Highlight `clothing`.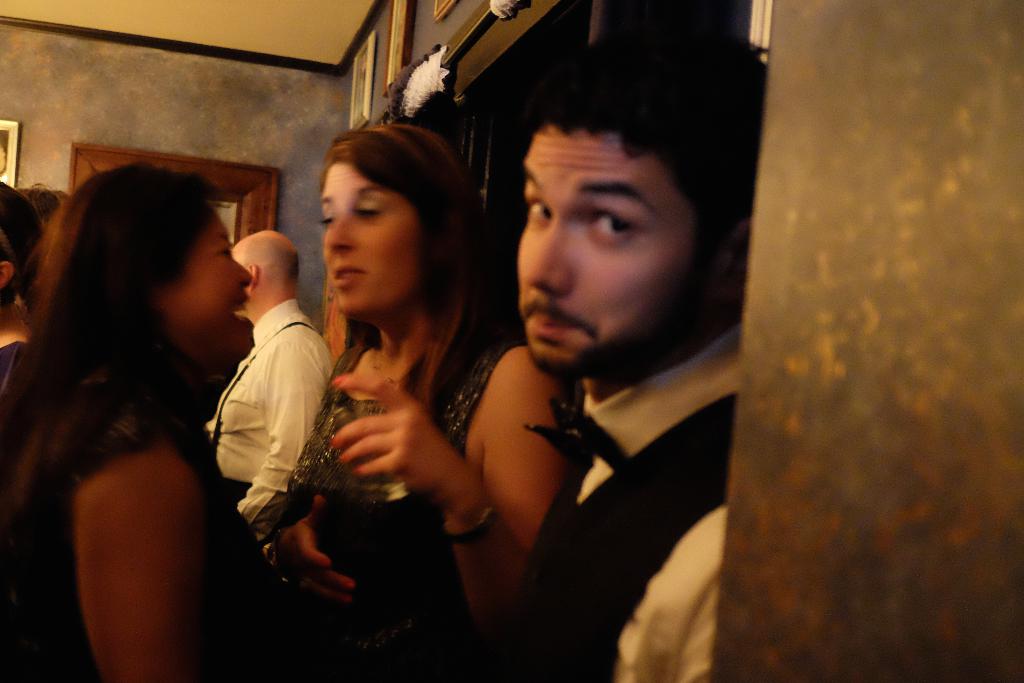
Highlighted region: <box>218,249,333,573</box>.
